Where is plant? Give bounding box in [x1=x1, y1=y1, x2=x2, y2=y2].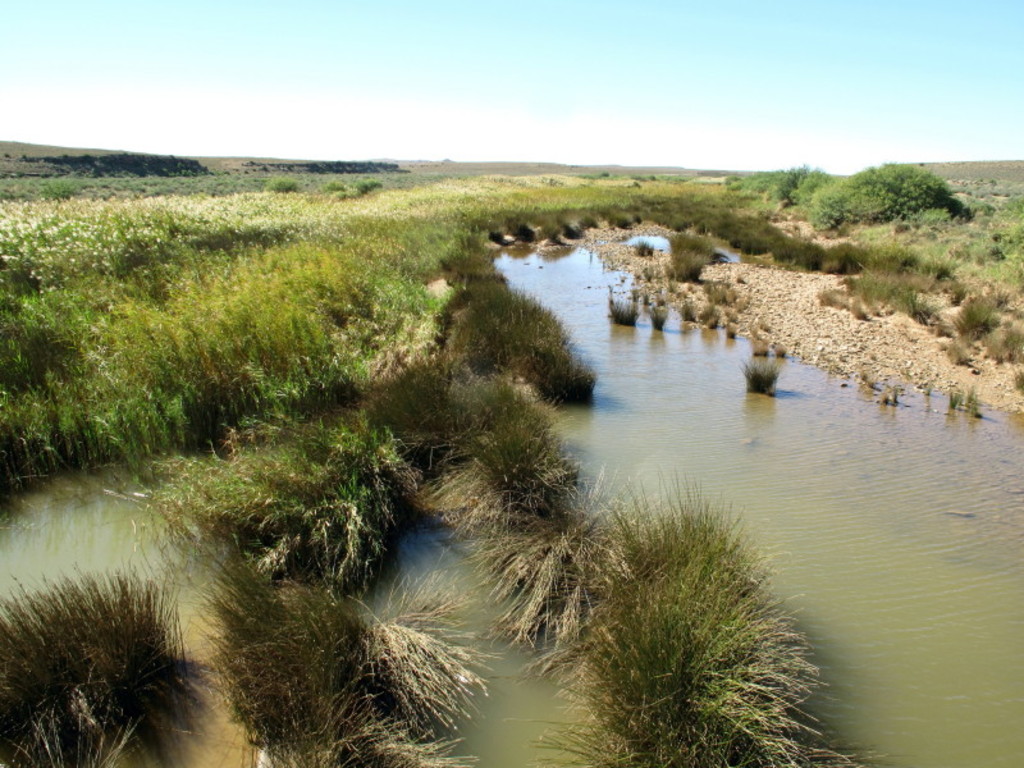
[x1=974, y1=319, x2=1023, y2=364].
